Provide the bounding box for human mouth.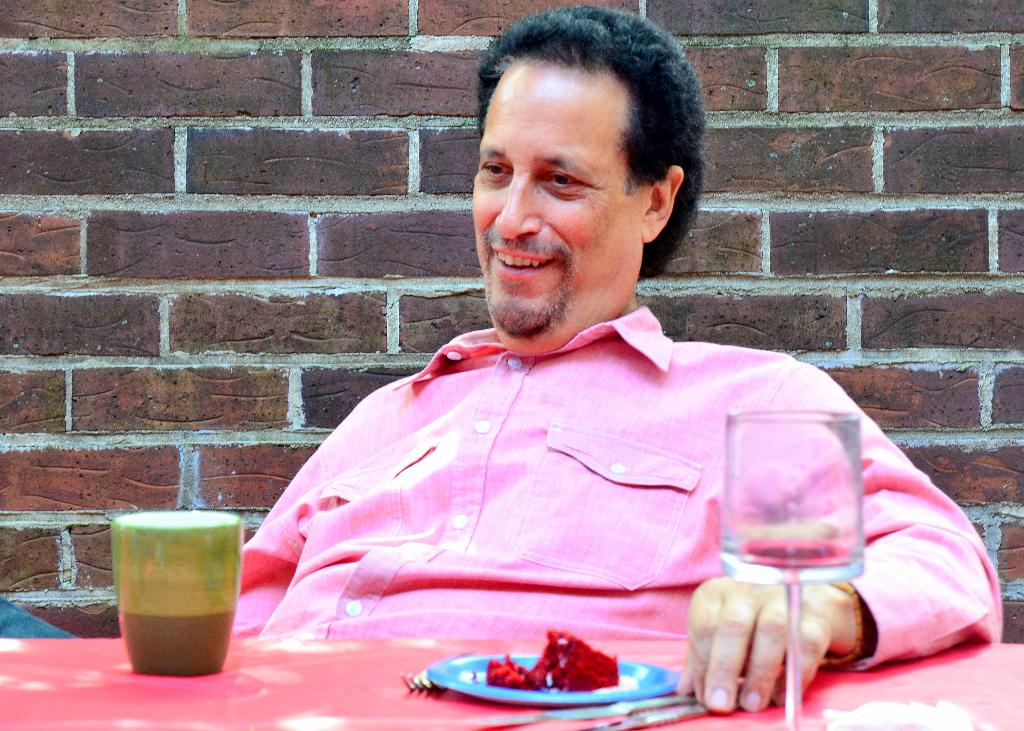
492 245 556 277.
